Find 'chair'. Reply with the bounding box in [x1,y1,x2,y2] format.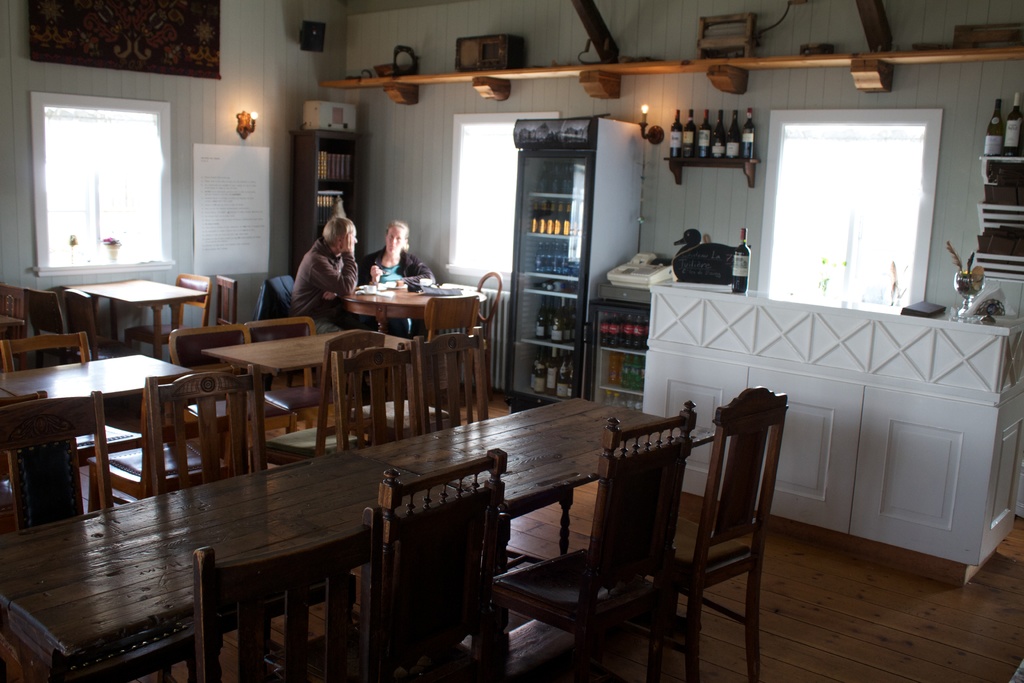
[214,276,283,331].
